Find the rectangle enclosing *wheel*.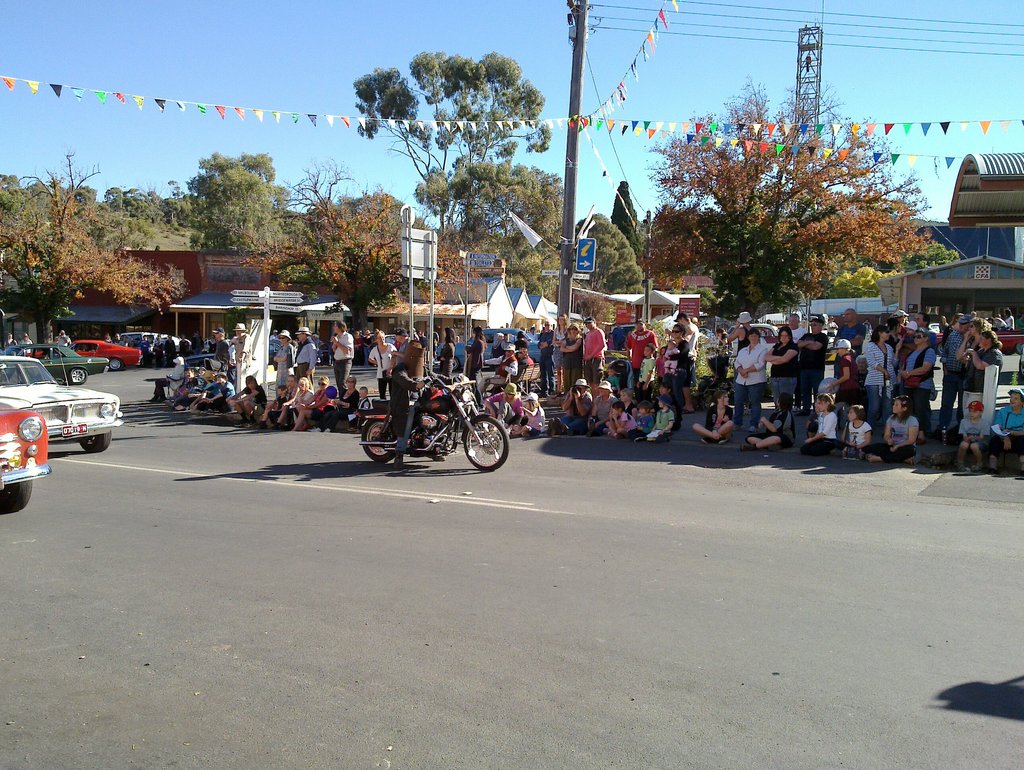
467, 418, 510, 470.
